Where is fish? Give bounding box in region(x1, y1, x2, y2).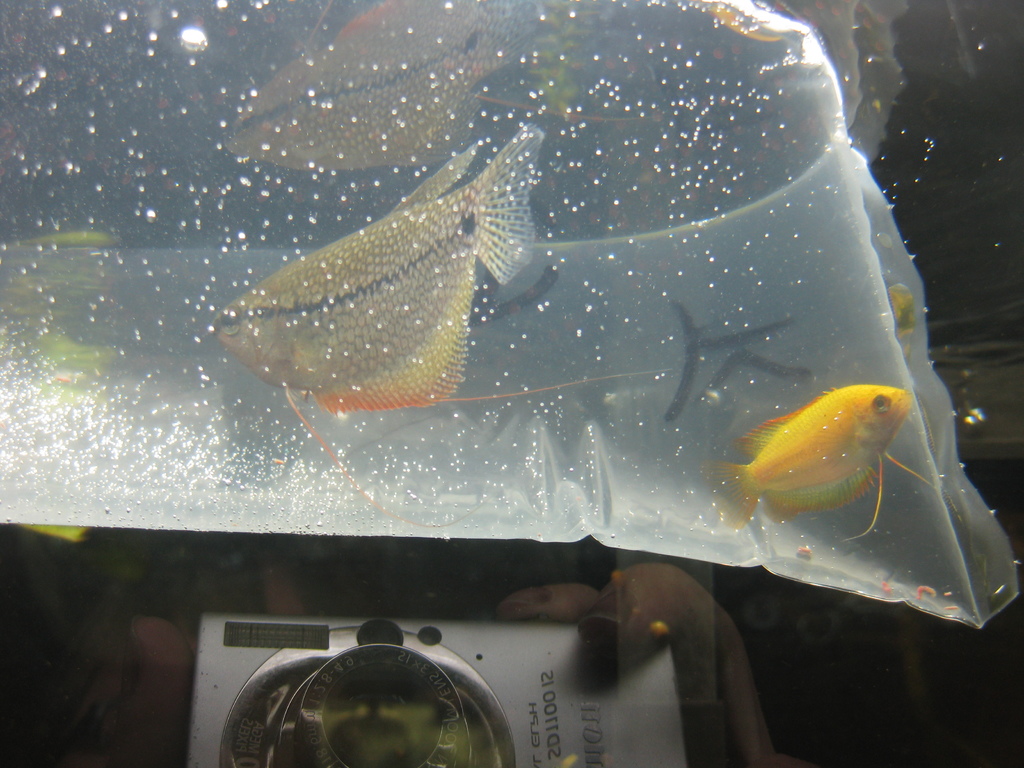
region(202, 125, 538, 417).
